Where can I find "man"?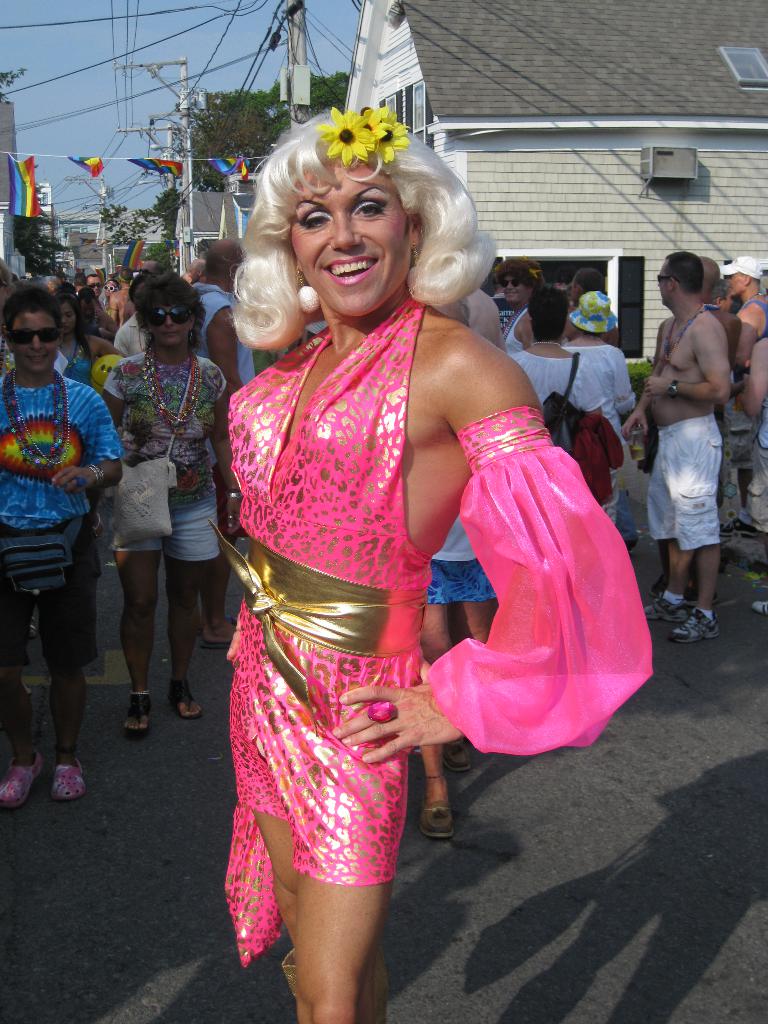
You can find it at BBox(42, 275, 61, 292).
